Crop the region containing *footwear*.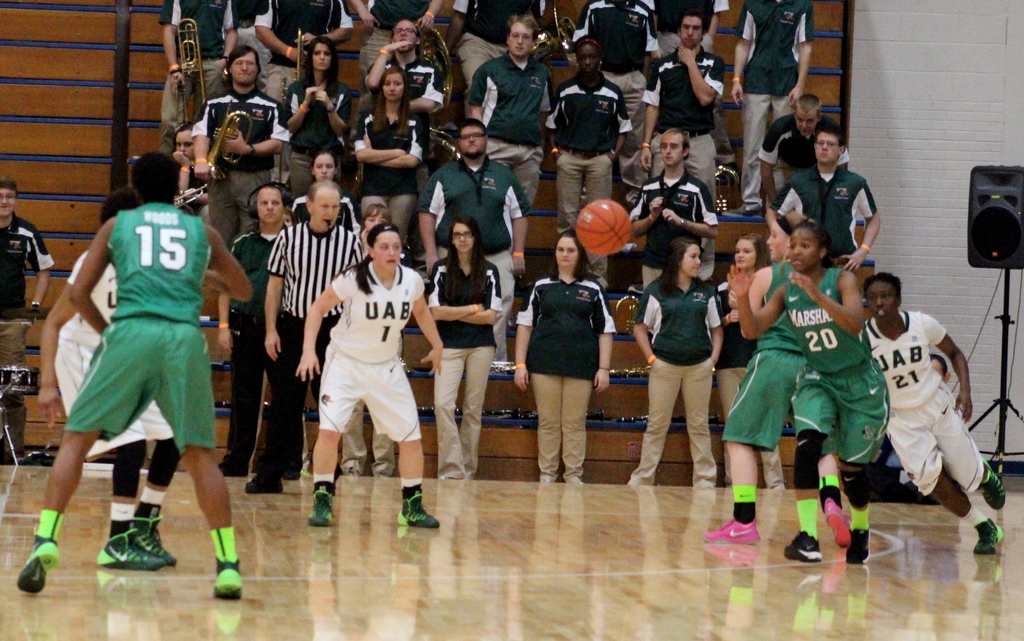
Crop region: [x1=630, y1=281, x2=647, y2=297].
